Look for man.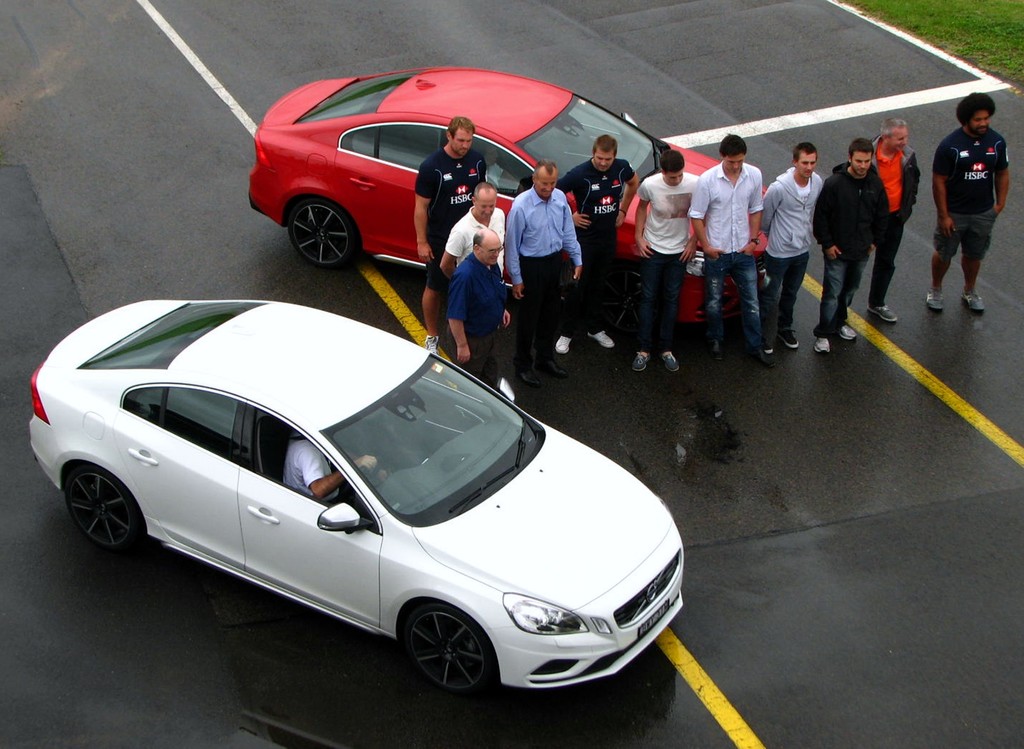
Found: <box>626,152,703,371</box>.
